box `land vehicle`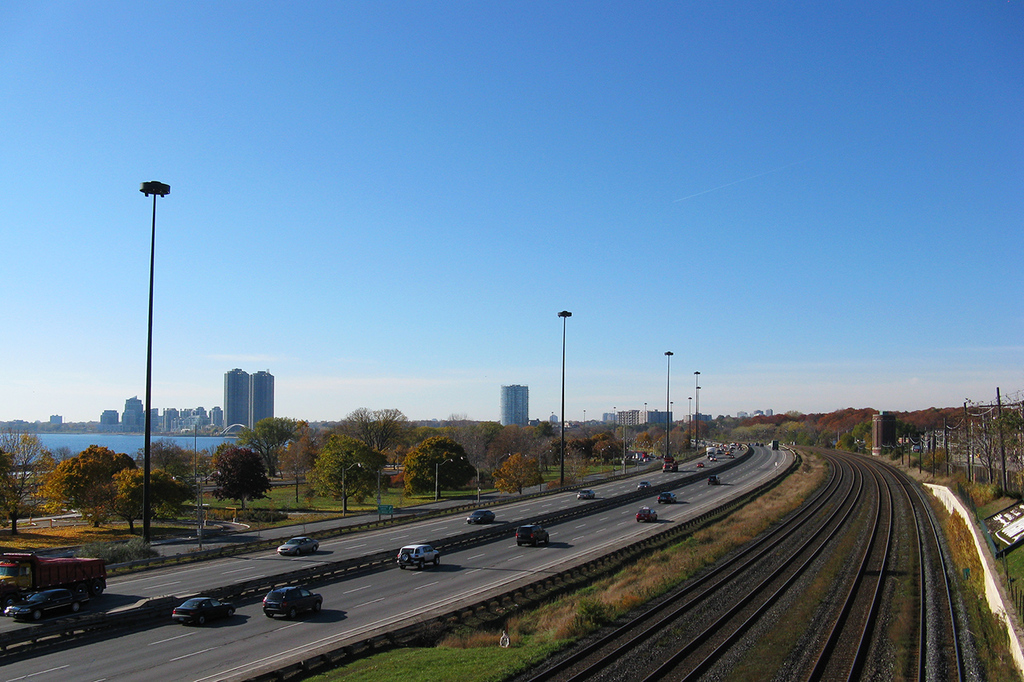
pyautogui.locateOnScreen(0, 550, 106, 593)
